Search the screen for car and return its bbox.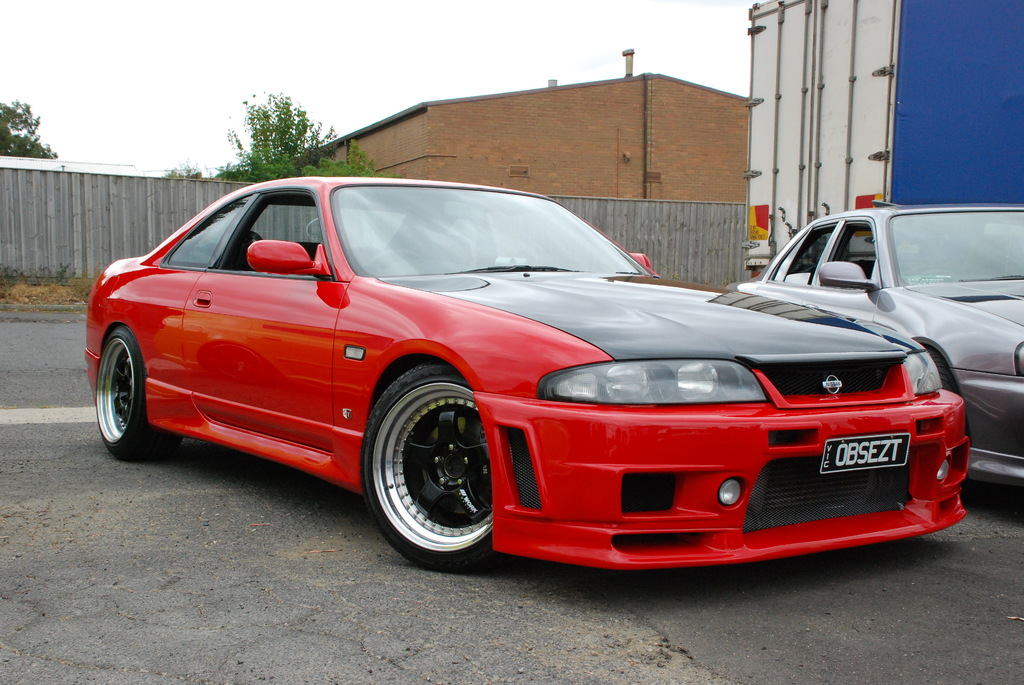
Found: select_region(82, 175, 972, 573).
